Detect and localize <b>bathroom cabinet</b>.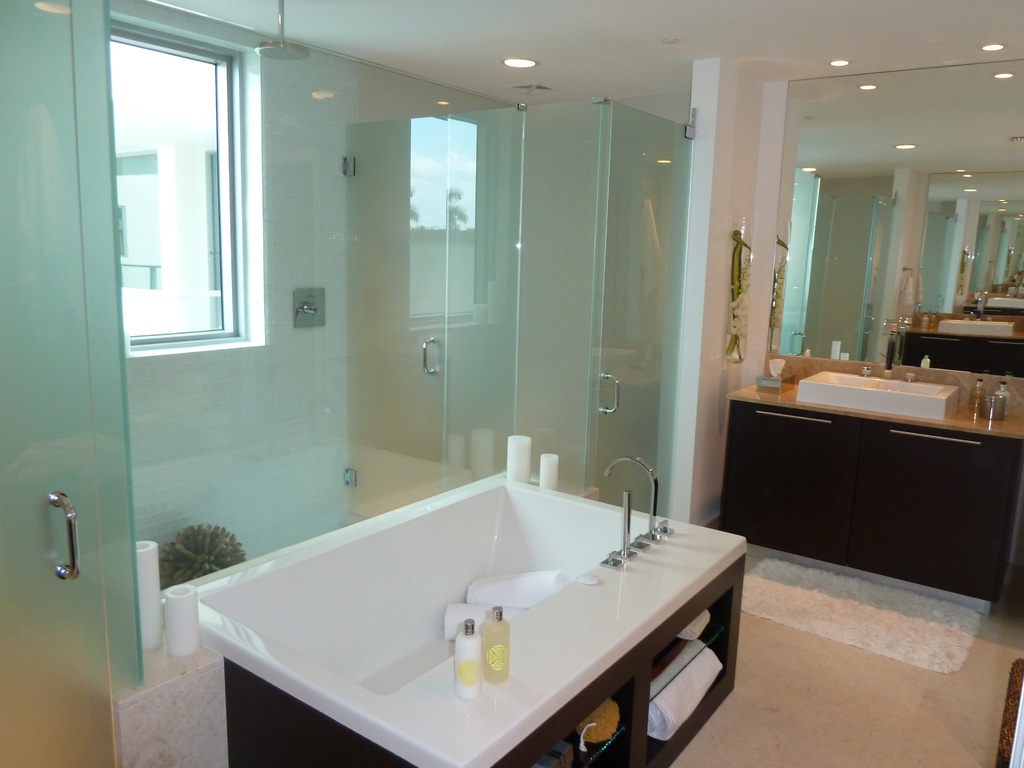
Localized at bbox=[713, 399, 1023, 610].
